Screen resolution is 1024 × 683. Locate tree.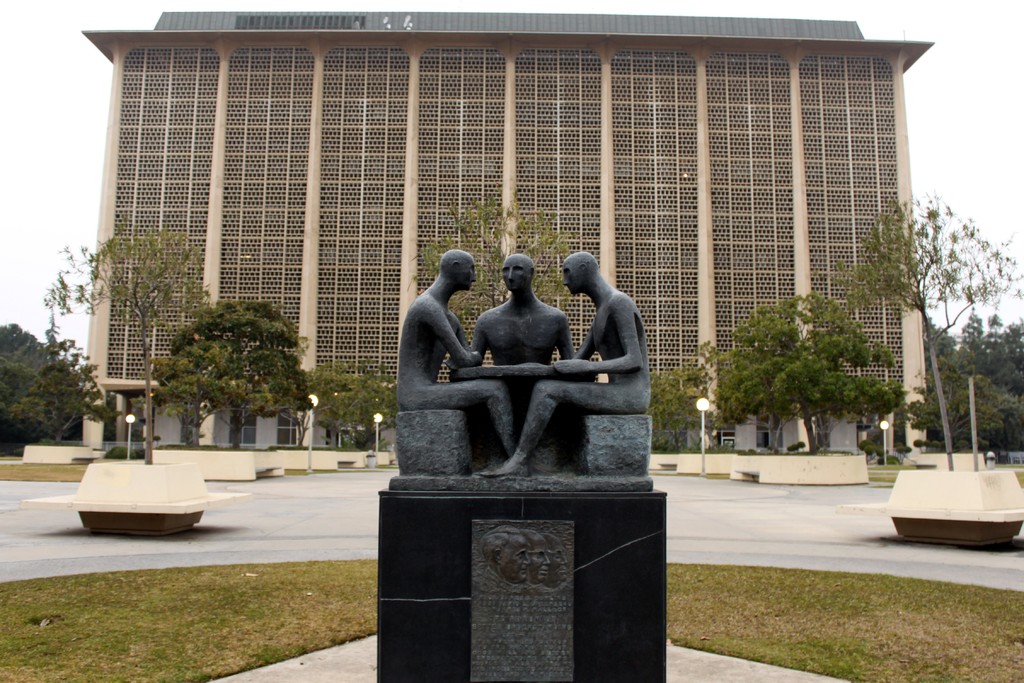
box=[694, 293, 885, 446].
